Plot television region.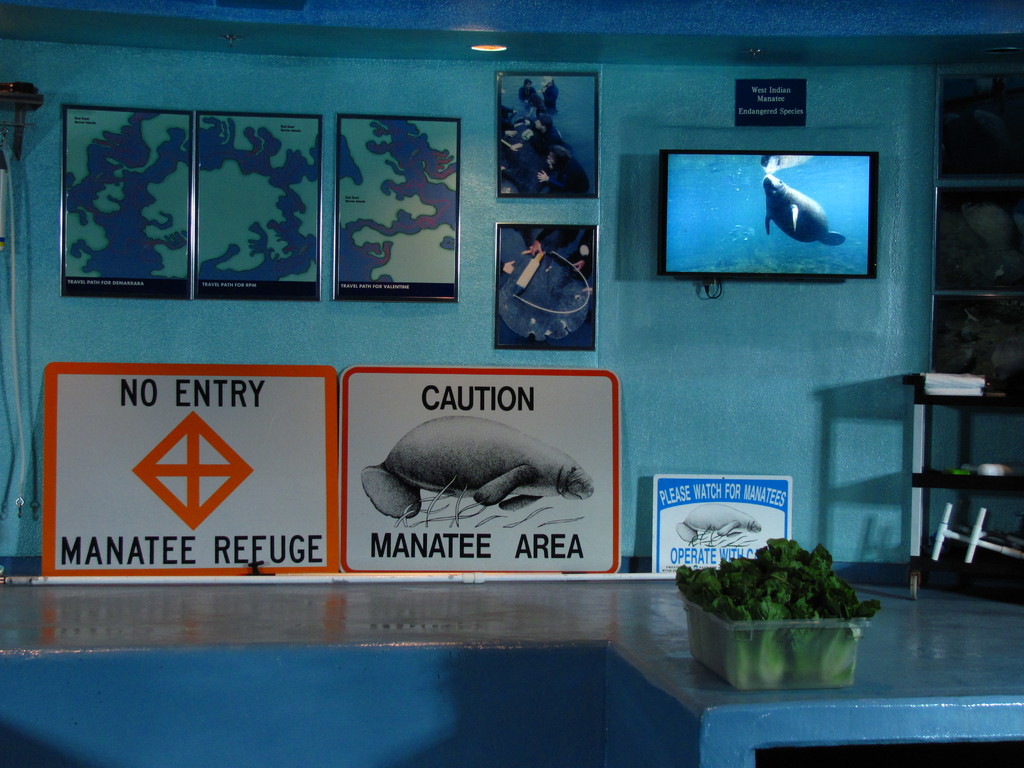
Plotted at pyautogui.locateOnScreen(653, 150, 877, 278).
